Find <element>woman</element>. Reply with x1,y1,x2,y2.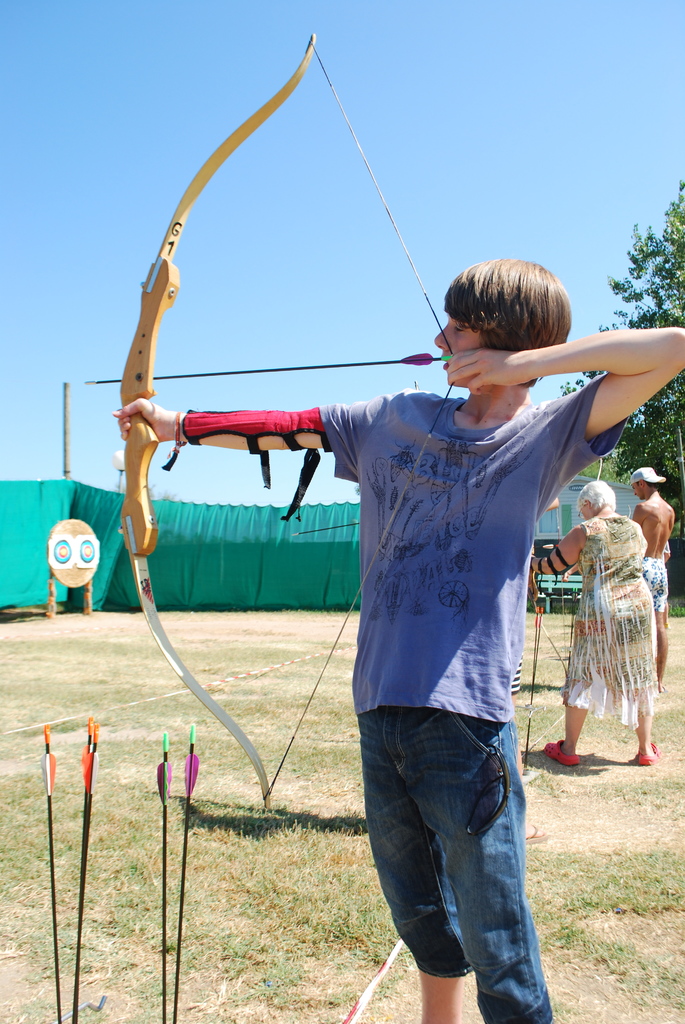
541,481,659,772.
